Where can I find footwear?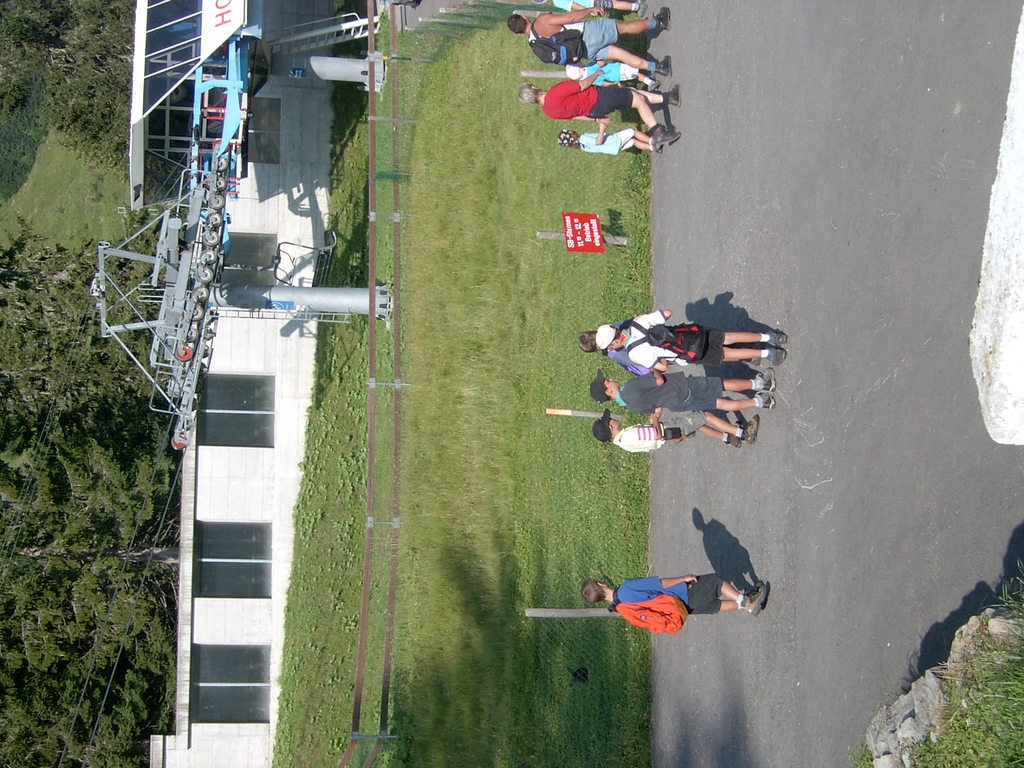
You can find it at (x1=771, y1=328, x2=787, y2=344).
